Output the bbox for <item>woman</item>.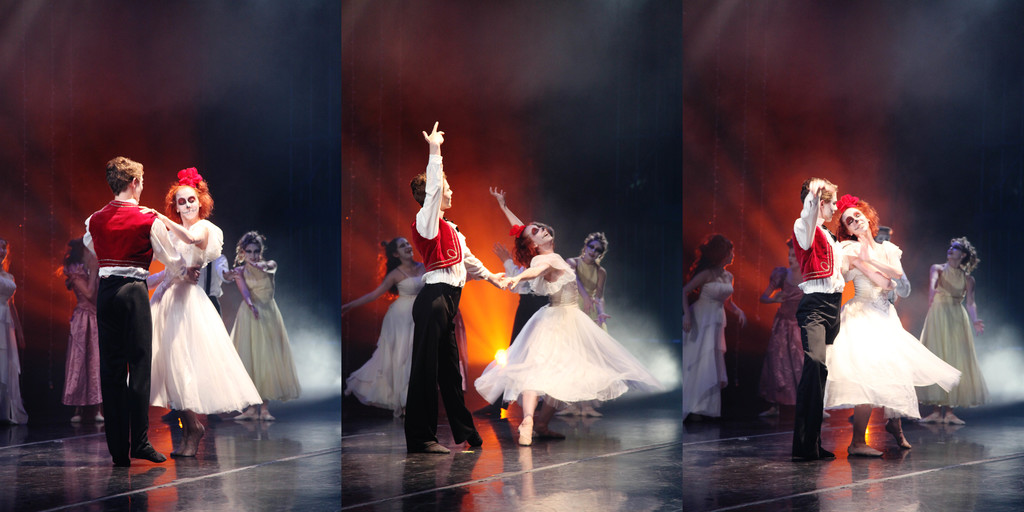
locate(0, 236, 28, 428).
